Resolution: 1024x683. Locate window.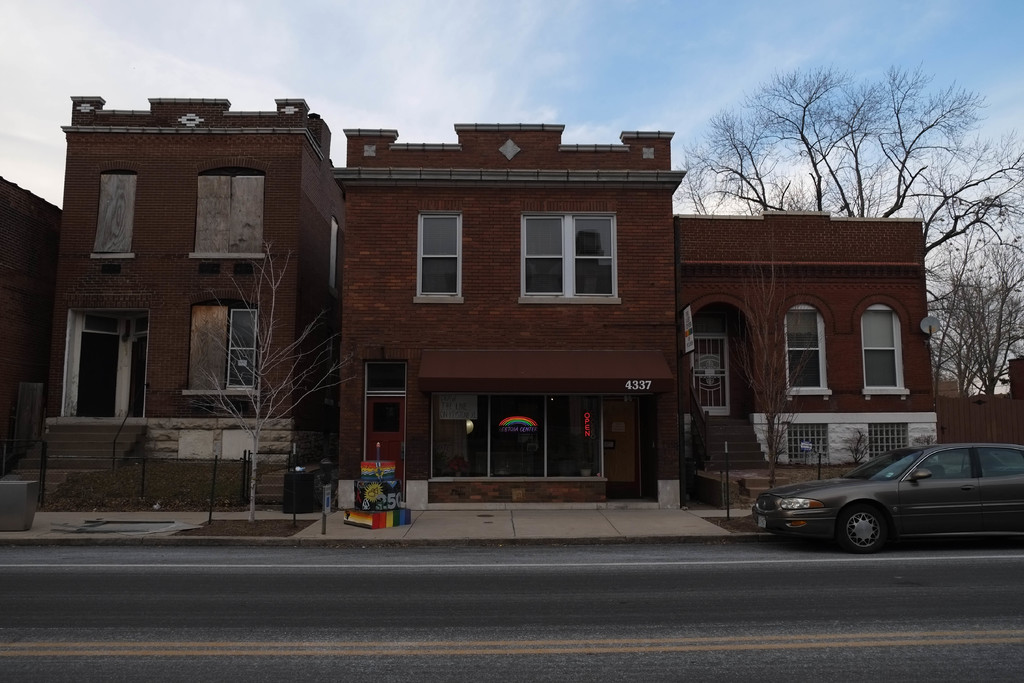
bbox=[870, 425, 913, 459].
